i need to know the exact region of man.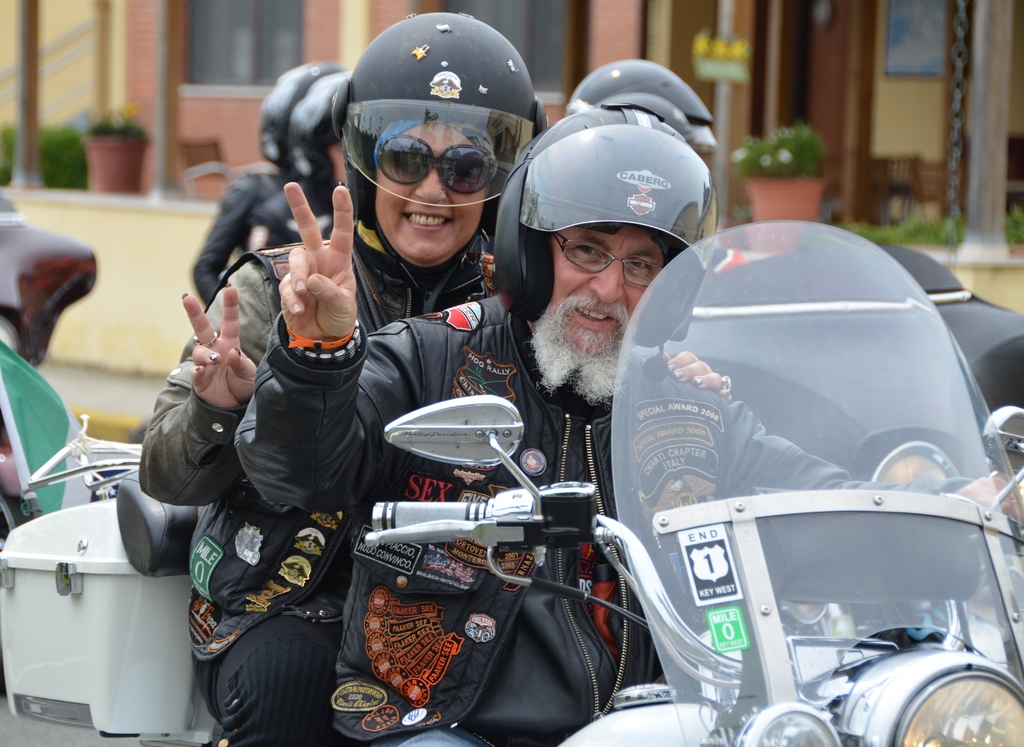
Region: bbox(241, 70, 353, 255).
